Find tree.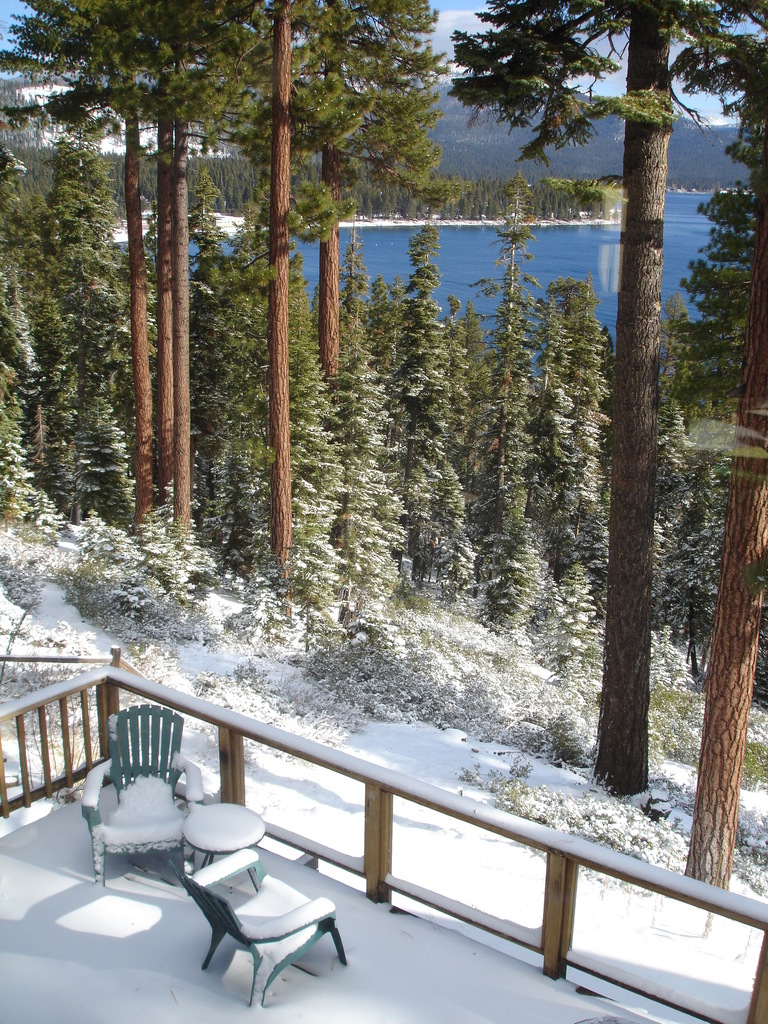
bbox(550, 33, 728, 897).
